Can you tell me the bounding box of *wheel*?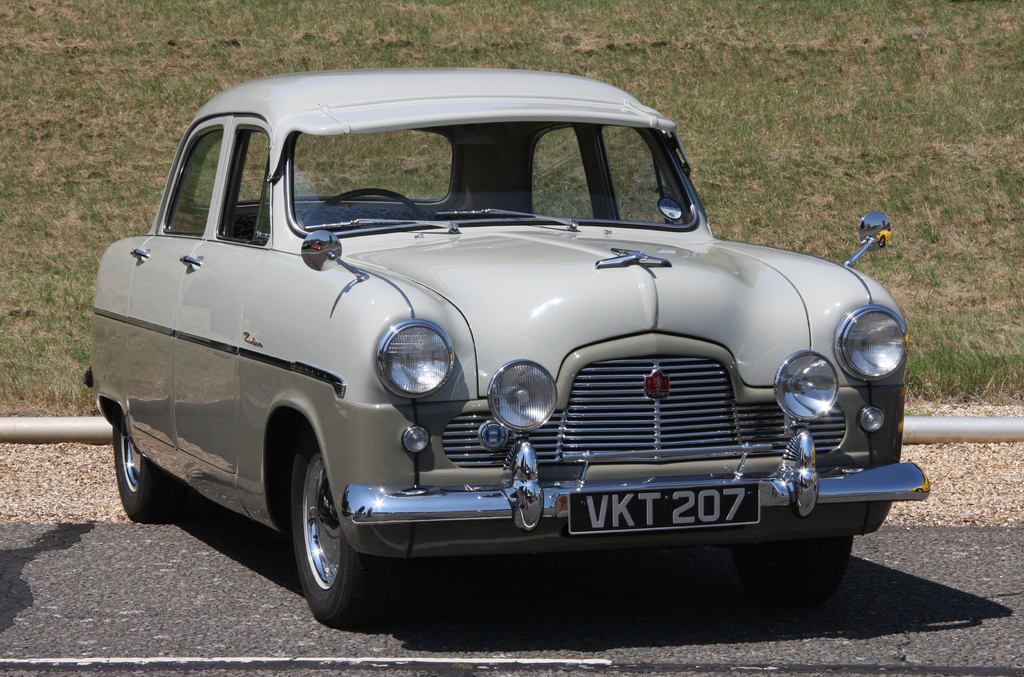
{"left": 277, "top": 440, "right": 383, "bottom": 630}.
